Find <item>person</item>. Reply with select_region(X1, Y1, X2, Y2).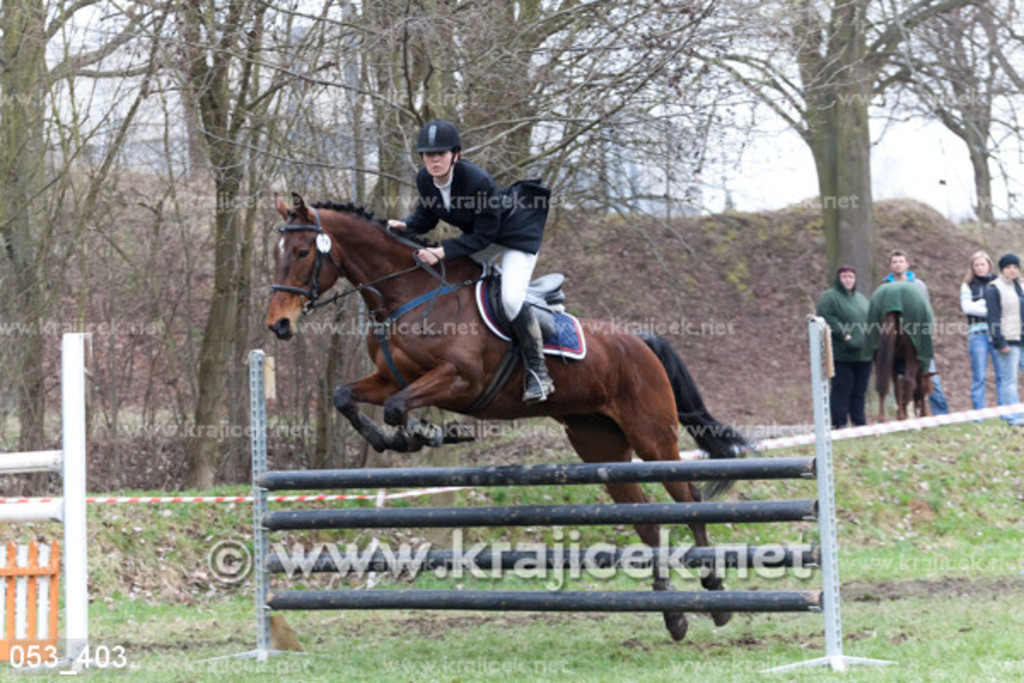
select_region(819, 266, 869, 434).
